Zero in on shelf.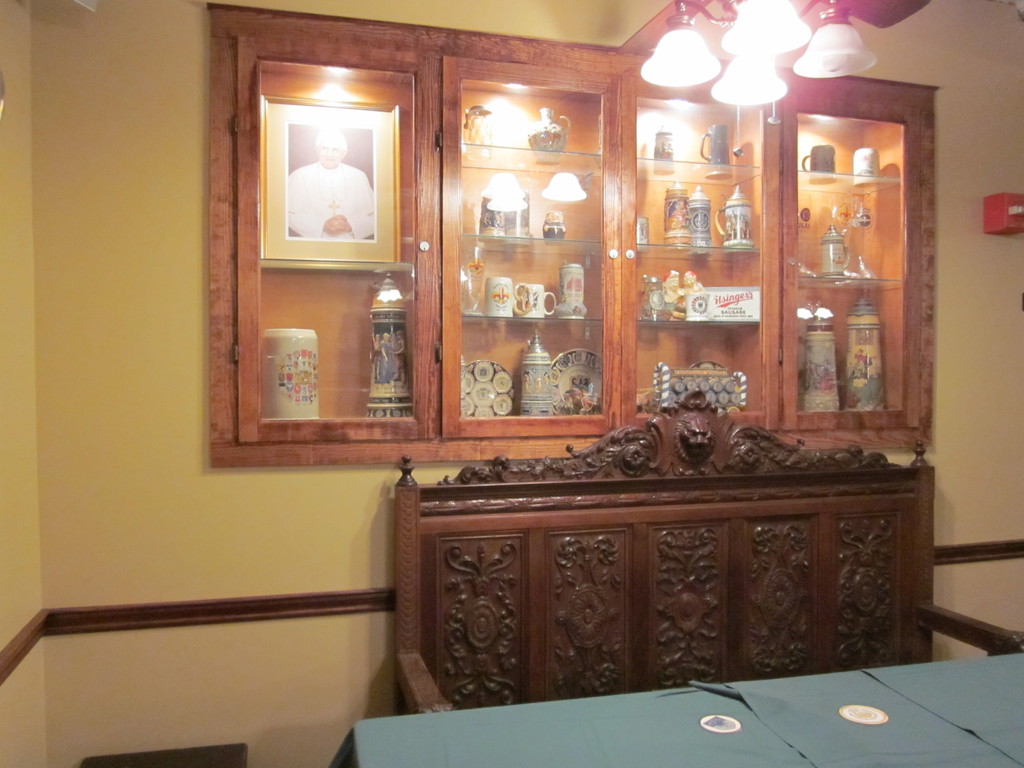
Zeroed in: 228 33 447 436.
